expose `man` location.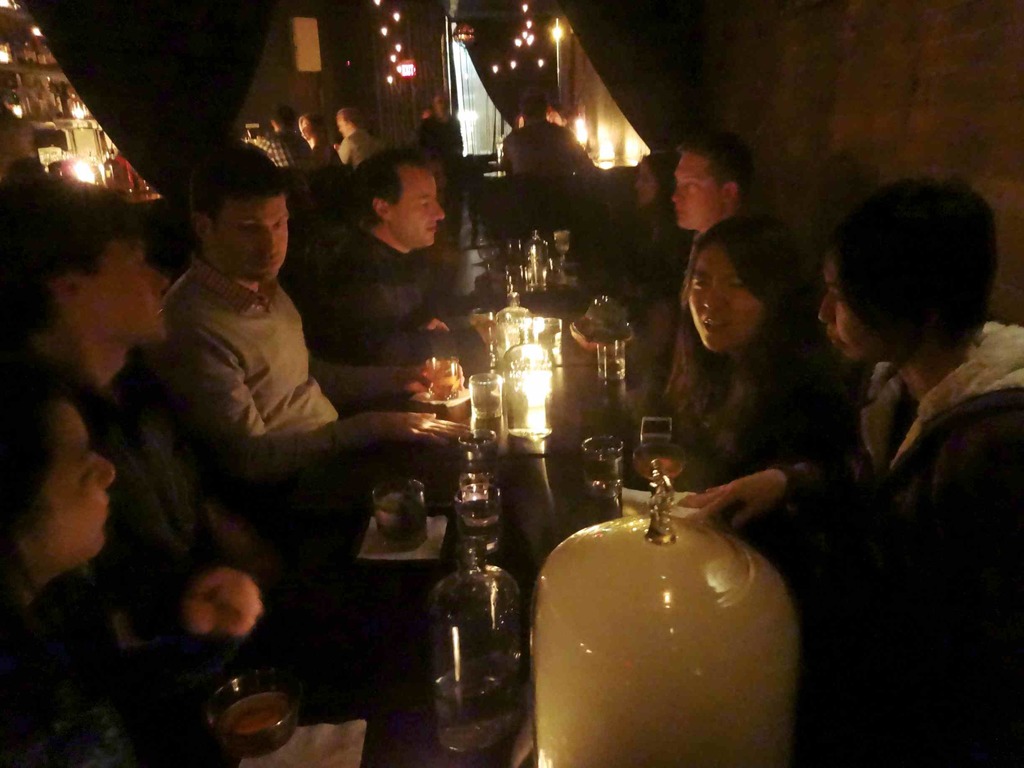
Exposed at 0/182/284/603.
